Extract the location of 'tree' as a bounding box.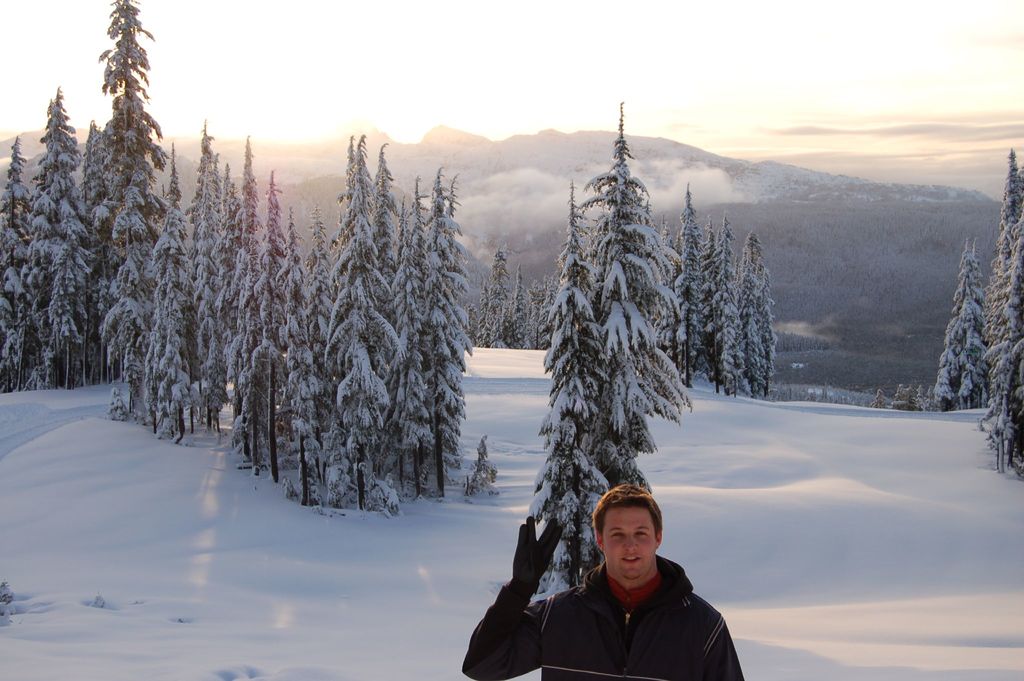
left=90, top=0, right=170, bottom=382.
